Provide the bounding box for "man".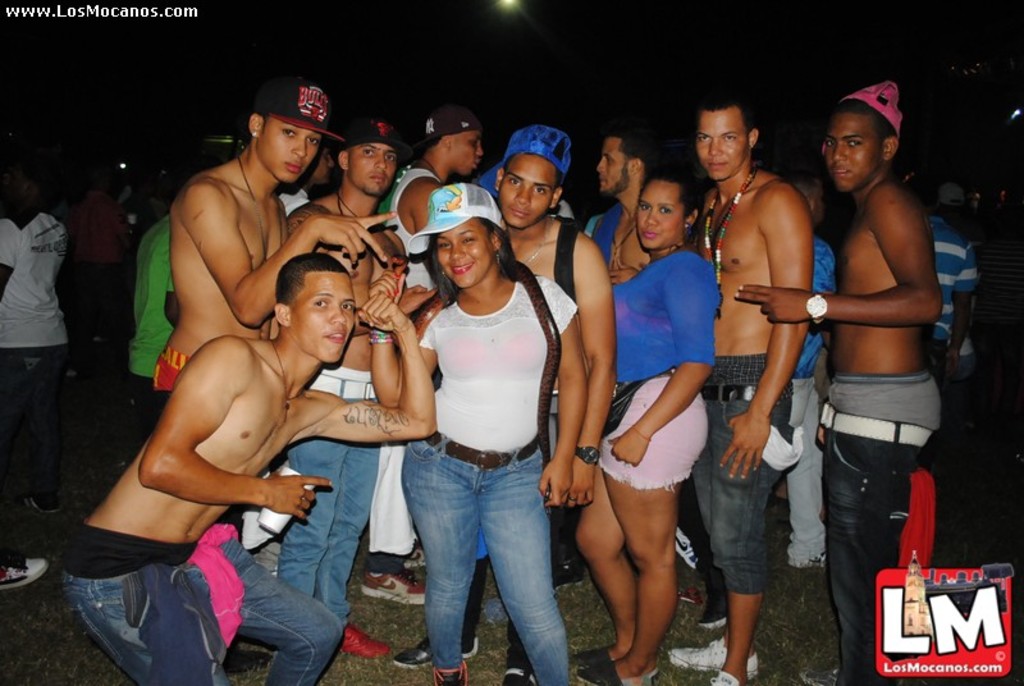
788, 56, 974, 651.
